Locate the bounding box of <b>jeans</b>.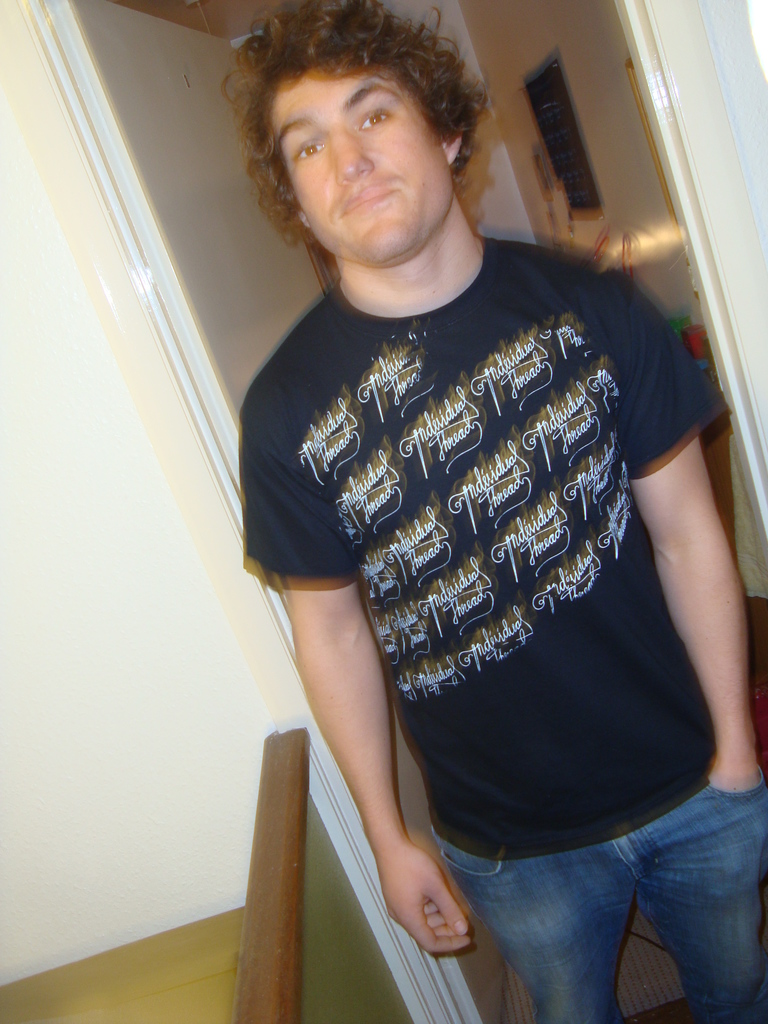
Bounding box: l=436, t=746, r=767, b=1023.
